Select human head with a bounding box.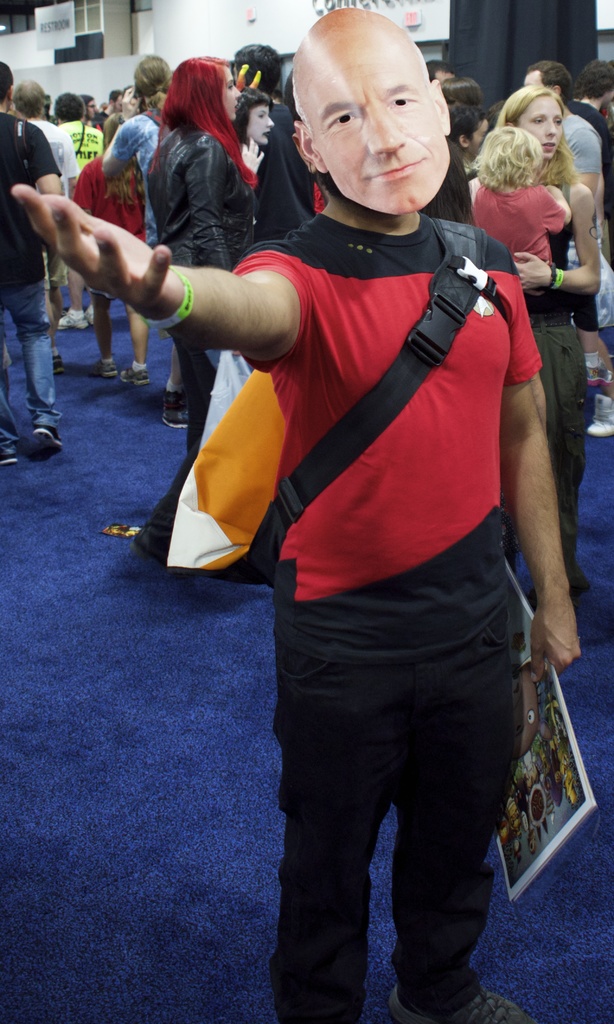
55:92:81:120.
